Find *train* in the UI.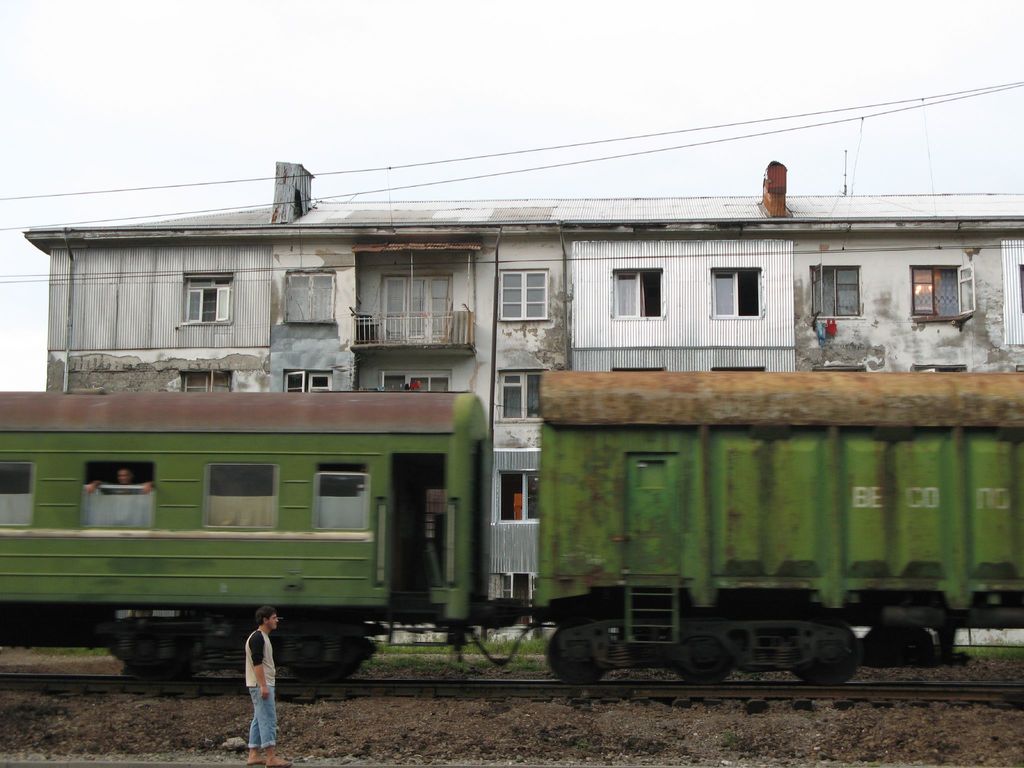
UI element at l=0, t=371, r=1023, b=689.
